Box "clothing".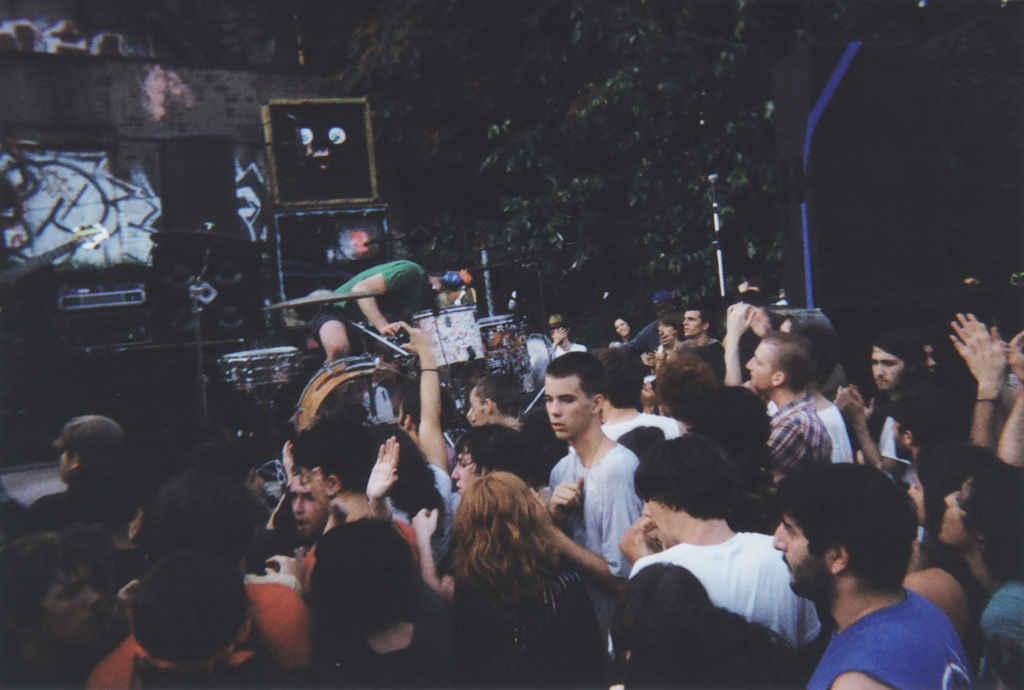
756:394:826:477.
